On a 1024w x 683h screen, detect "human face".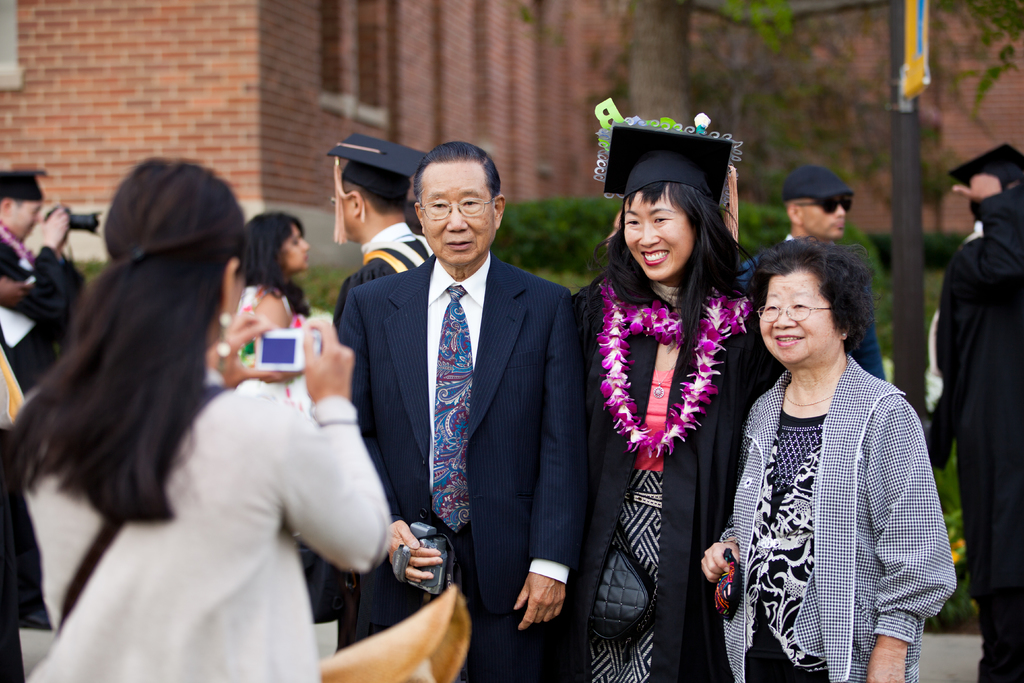
756:269:833:369.
